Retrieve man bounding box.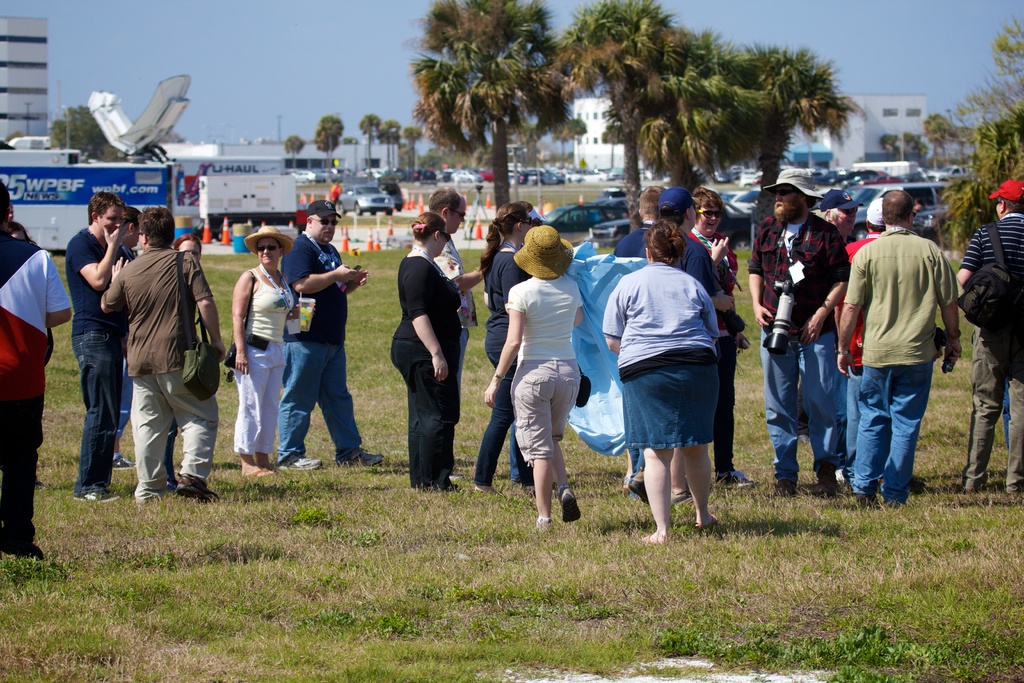
Bounding box: locate(837, 188, 957, 505).
